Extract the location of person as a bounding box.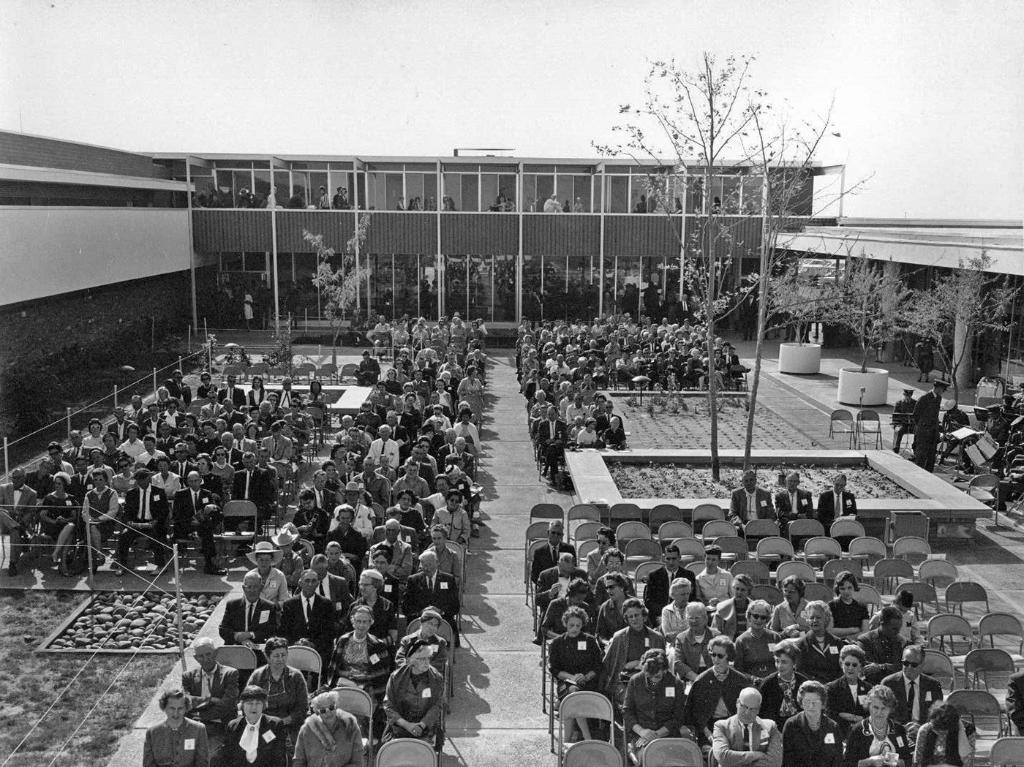
[x1=335, y1=604, x2=391, y2=741].
